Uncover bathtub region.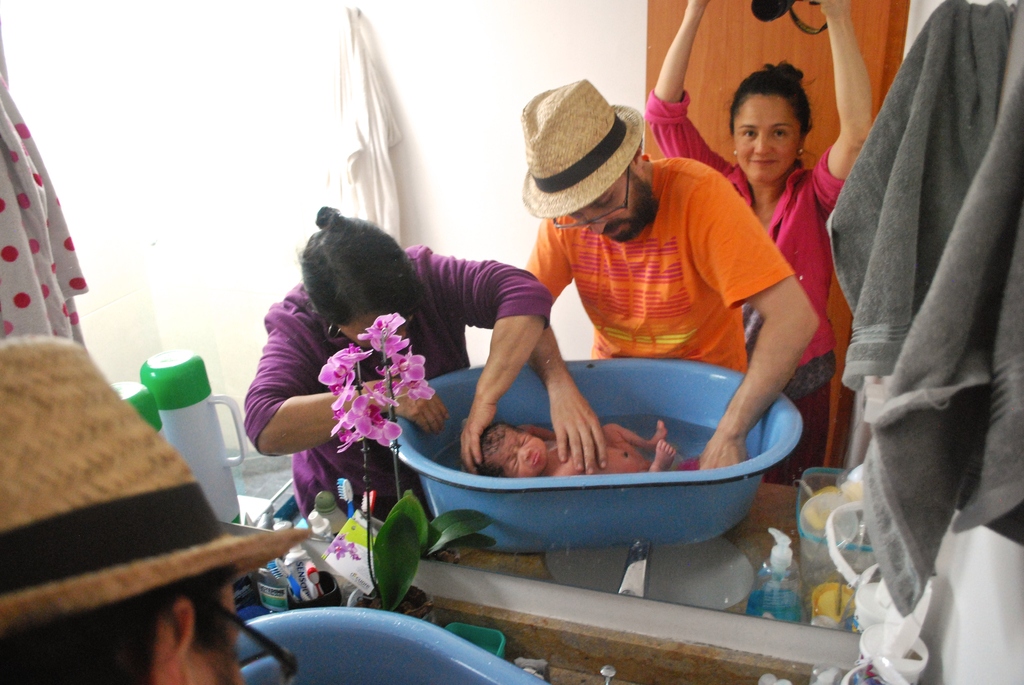
Uncovered: [left=381, top=348, right=800, bottom=564].
